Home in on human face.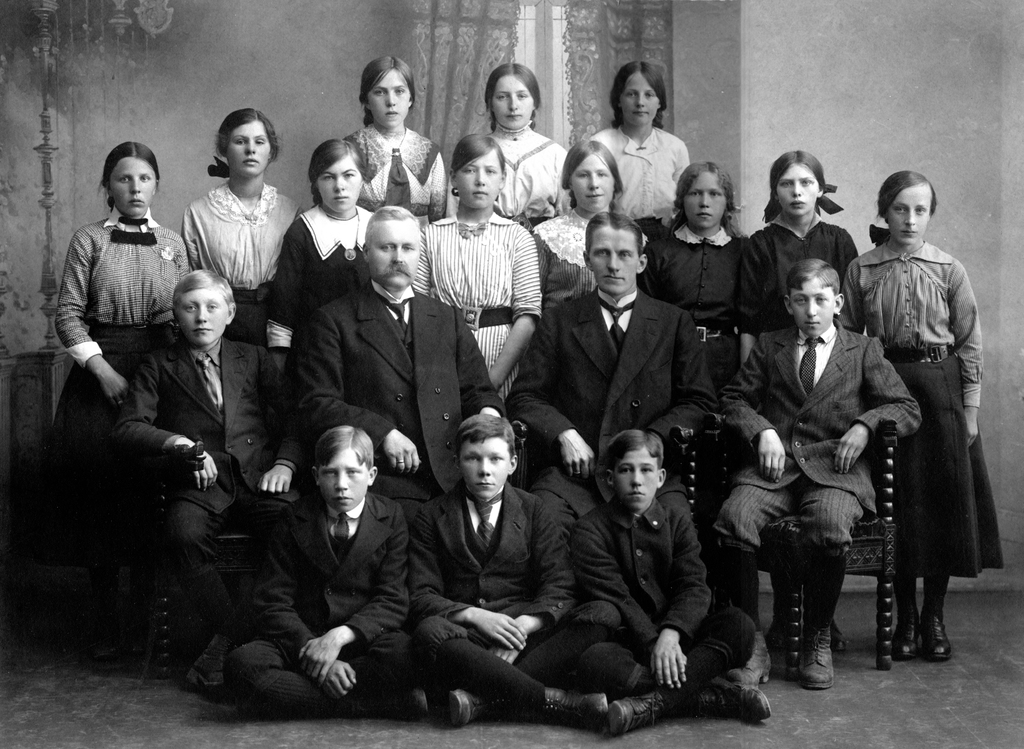
Homed in at select_region(368, 61, 408, 133).
